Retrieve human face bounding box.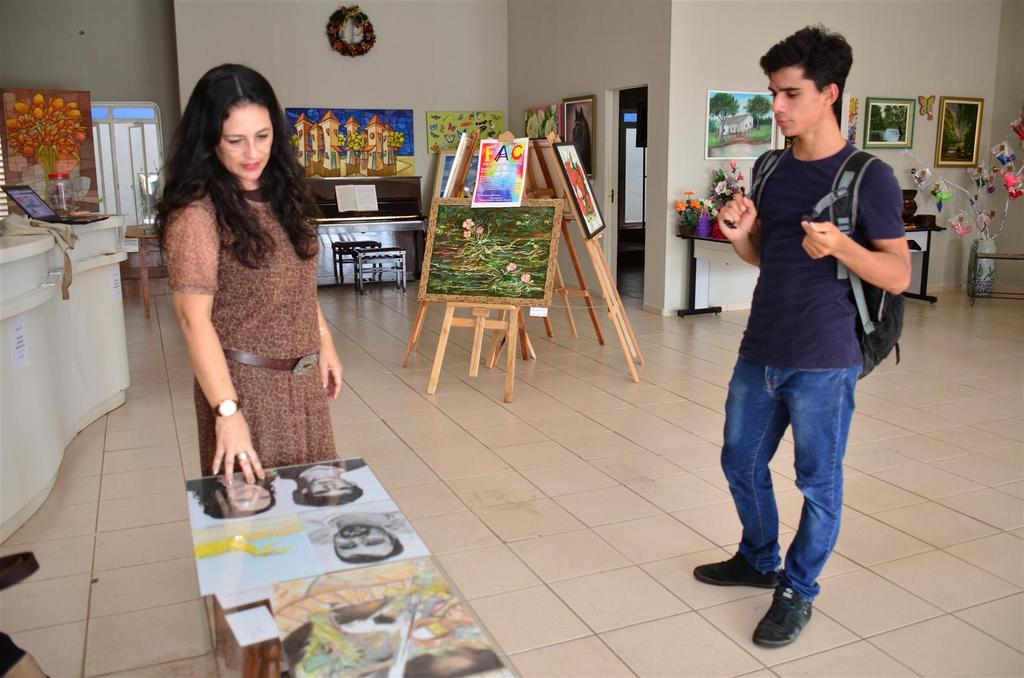
Bounding box: rect(775, 73, 808, 138).
